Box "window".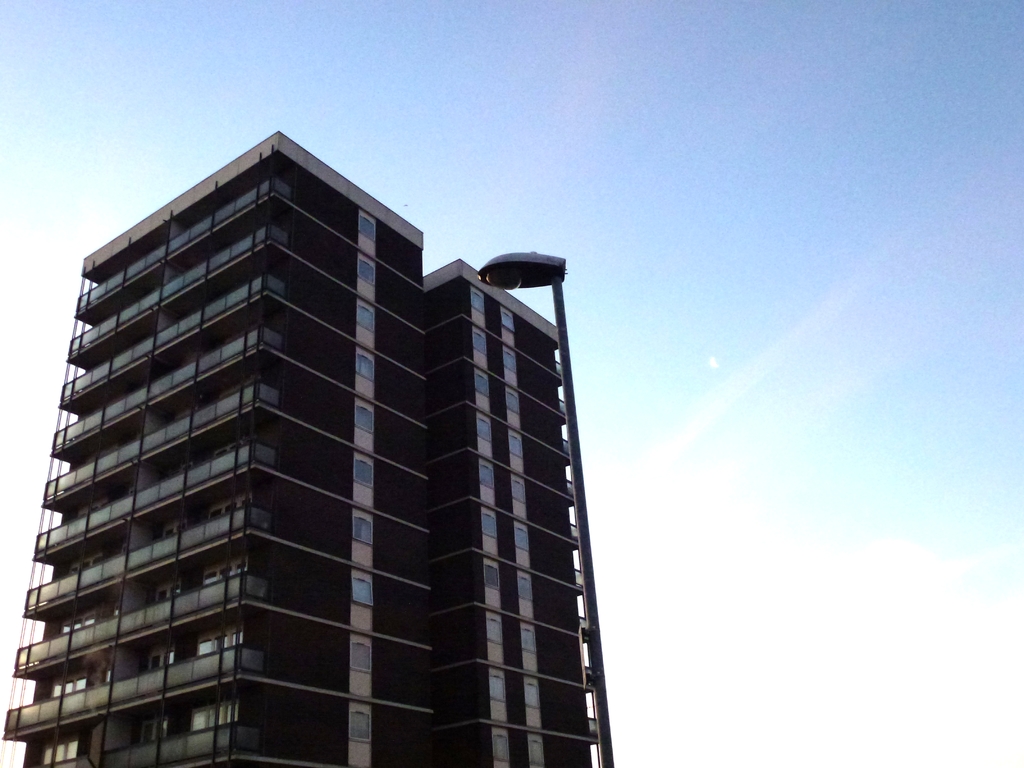
left=504, top=355, right=519, bottom=373.
